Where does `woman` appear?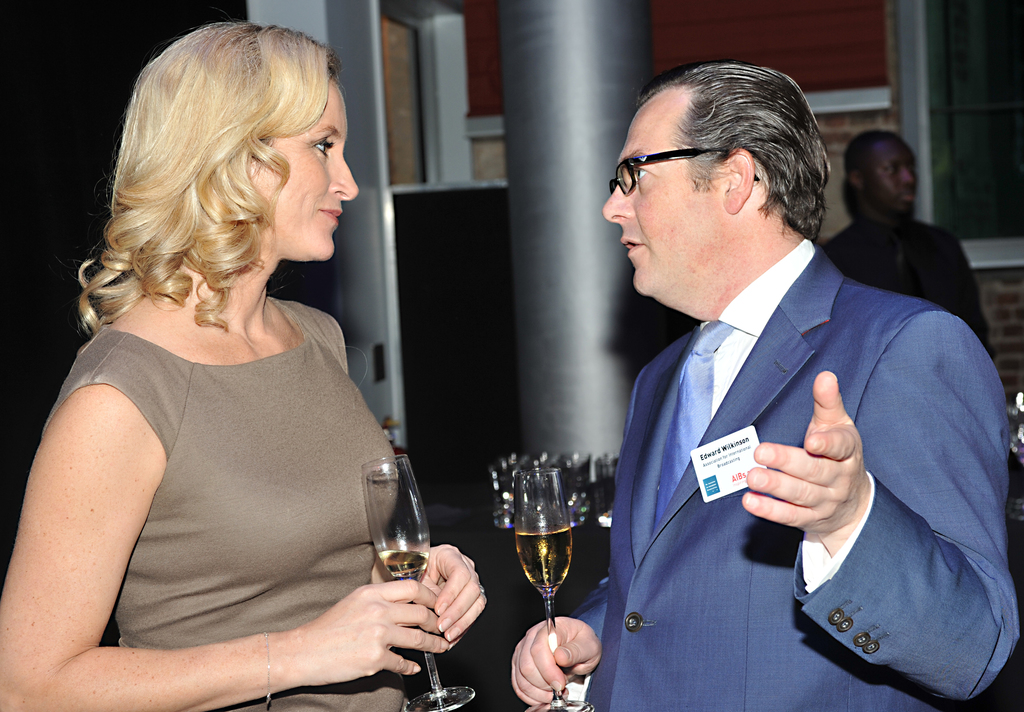
Appears at locate(16, 24, 456, 711).
